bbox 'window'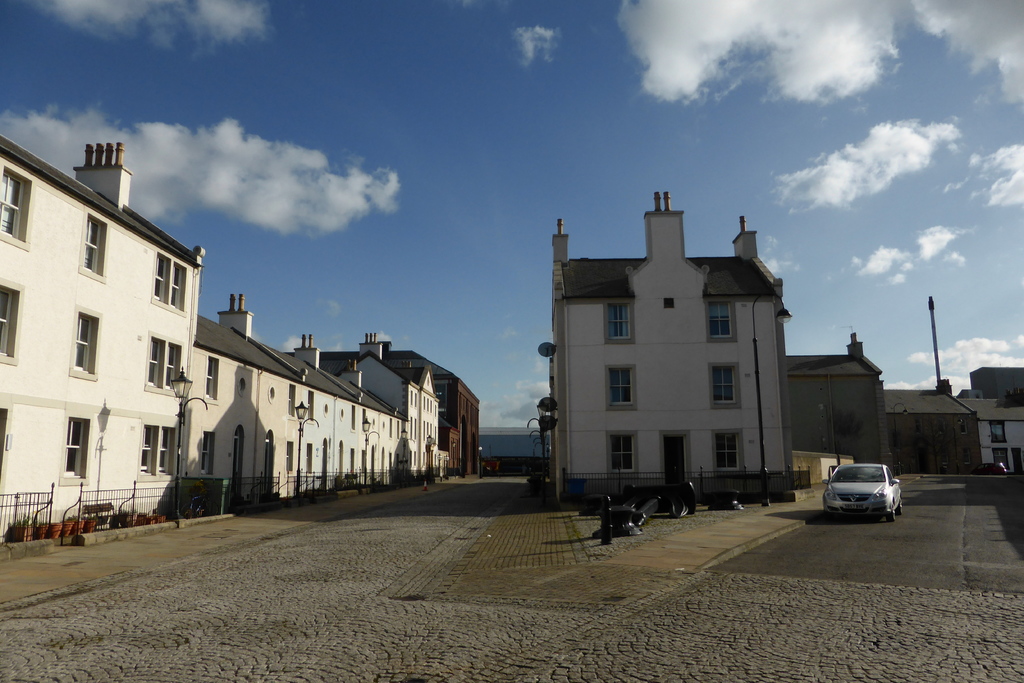
286 440 296 475
